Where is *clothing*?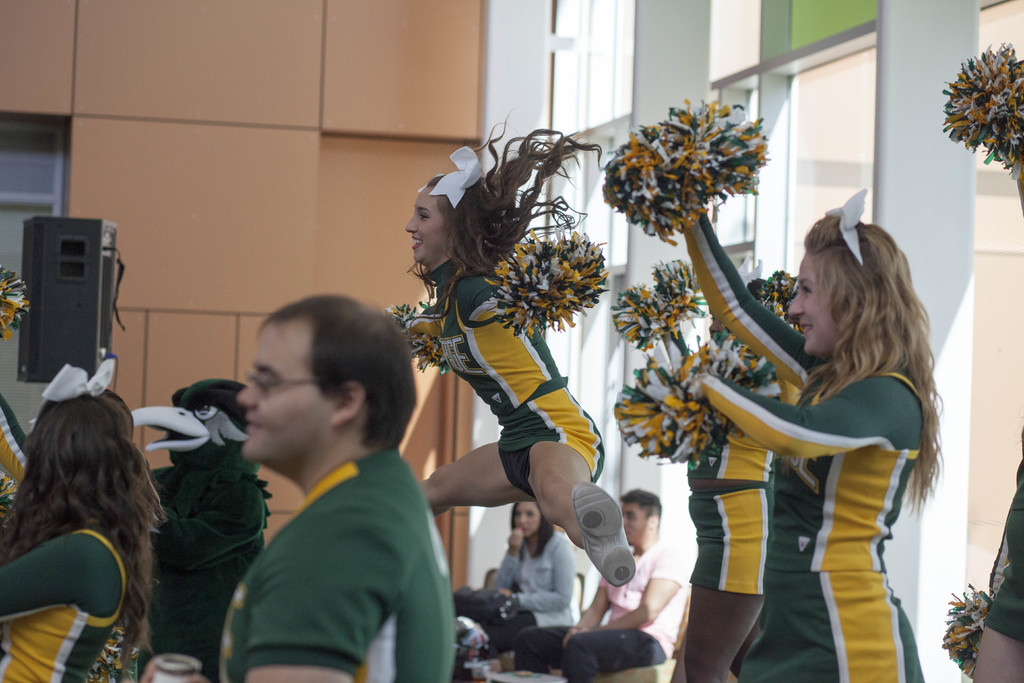
region(681, 208, 926, 682).
